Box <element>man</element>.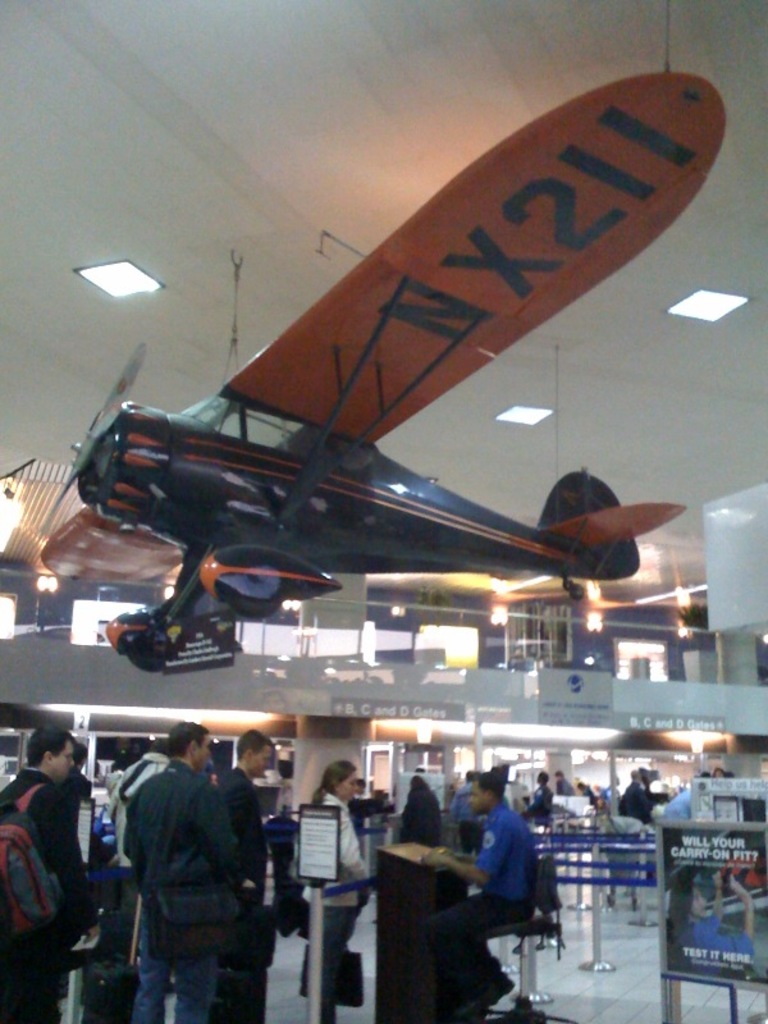
Rect(622, 762, 655, 824).
